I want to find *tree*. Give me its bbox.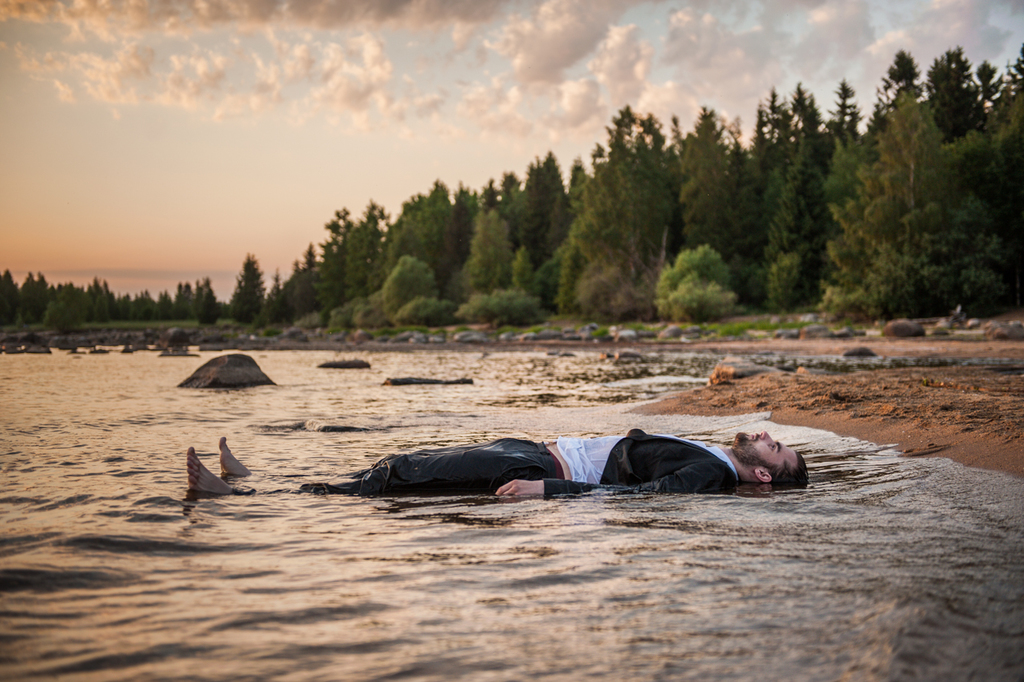
<region>866, 42, 934, 151</region>.
